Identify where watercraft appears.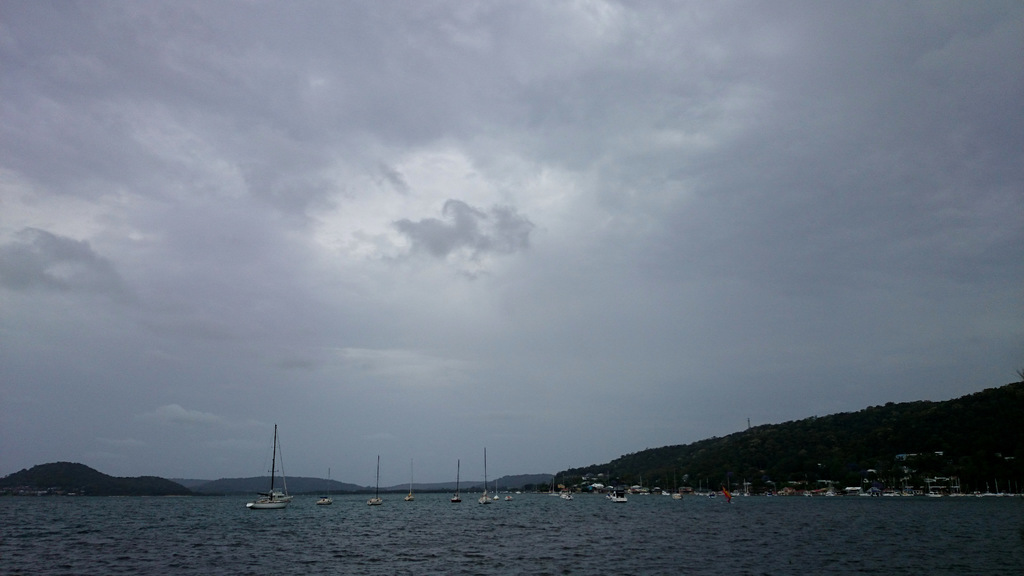
Appears at 367/459/380/503.
